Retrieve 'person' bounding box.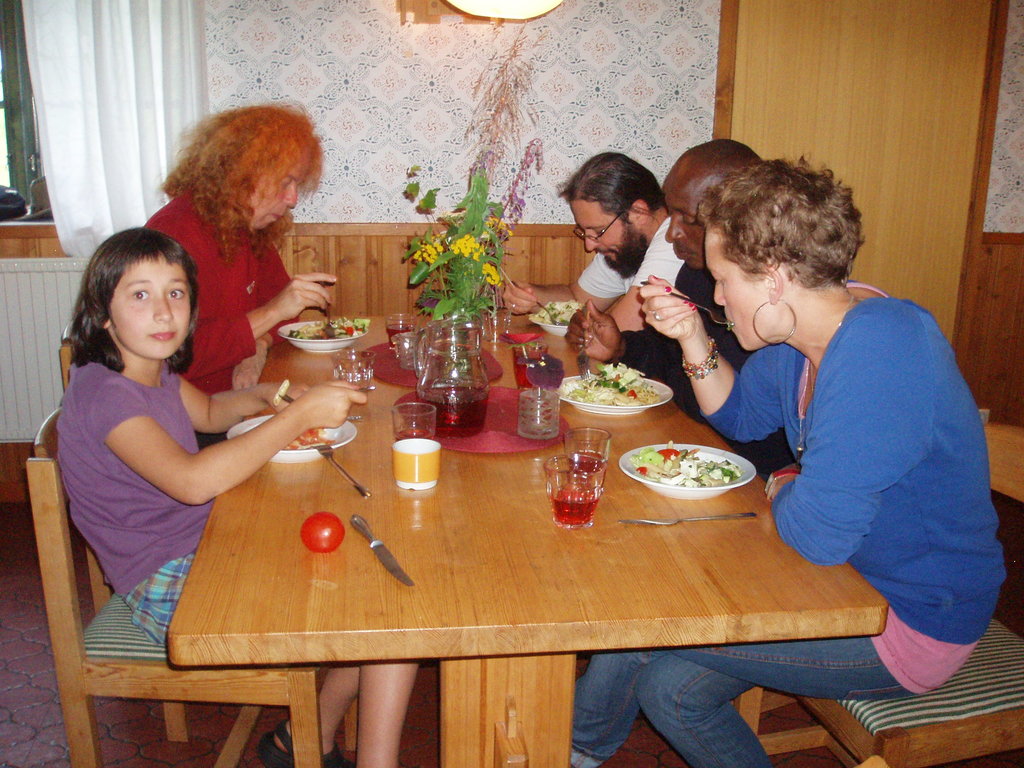
Bounding box: [559,156,1012,767].
